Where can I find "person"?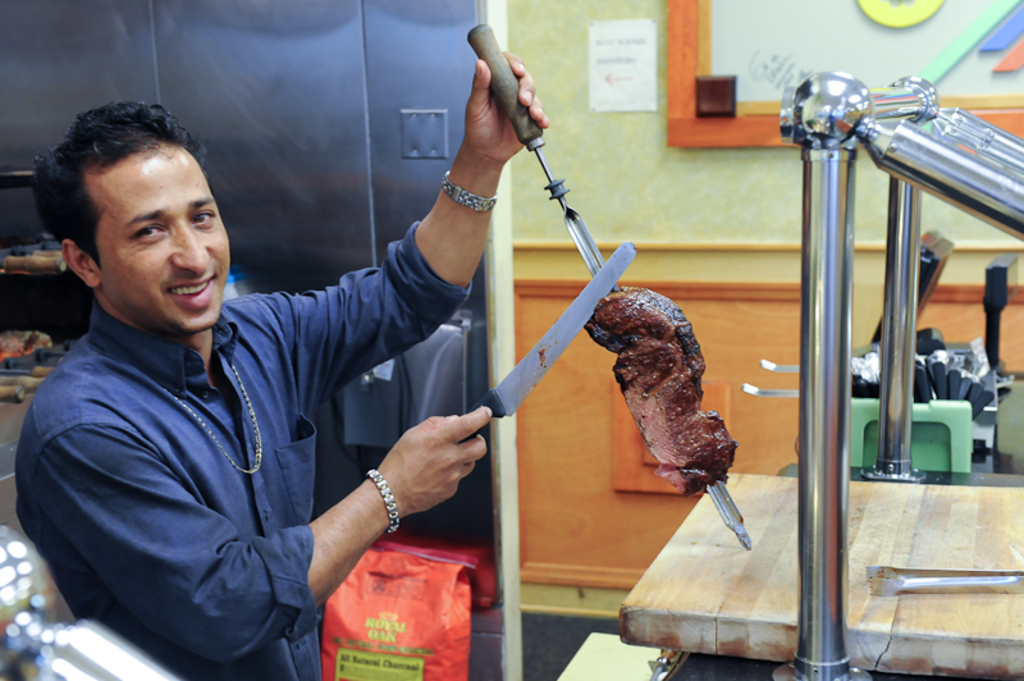
You can find it at left=19, top=55, right=553, bottom=680.
